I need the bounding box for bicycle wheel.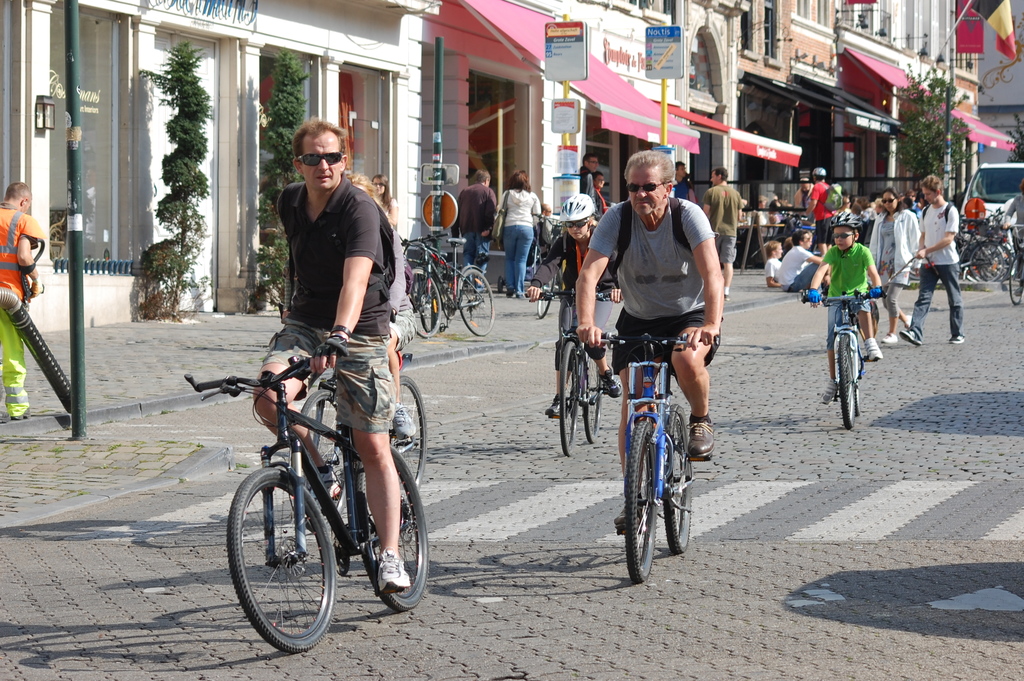
Here it is: bbox=(359, 439, 431, 612).
